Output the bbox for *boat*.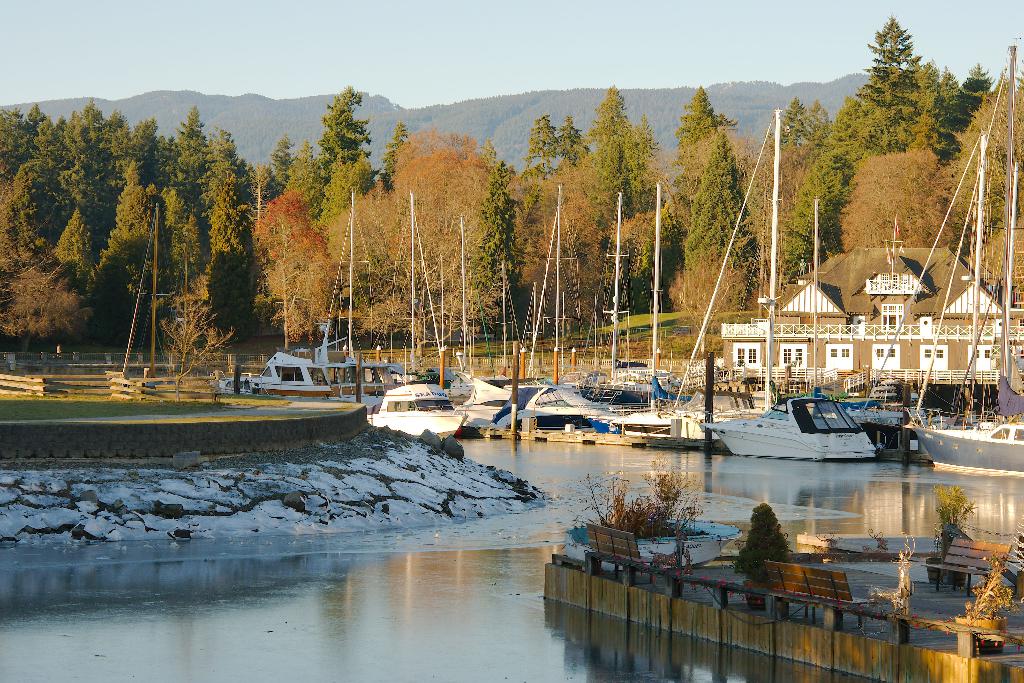
<region>495, 174, 624, 436</region>.
